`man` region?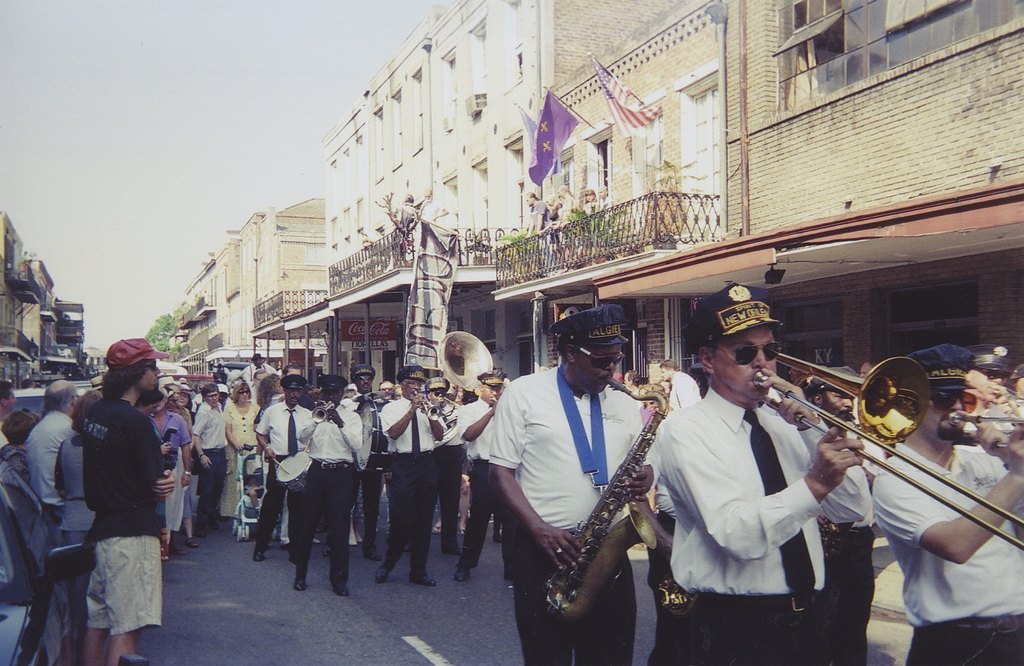
region(959, 341, 1023, 412)
